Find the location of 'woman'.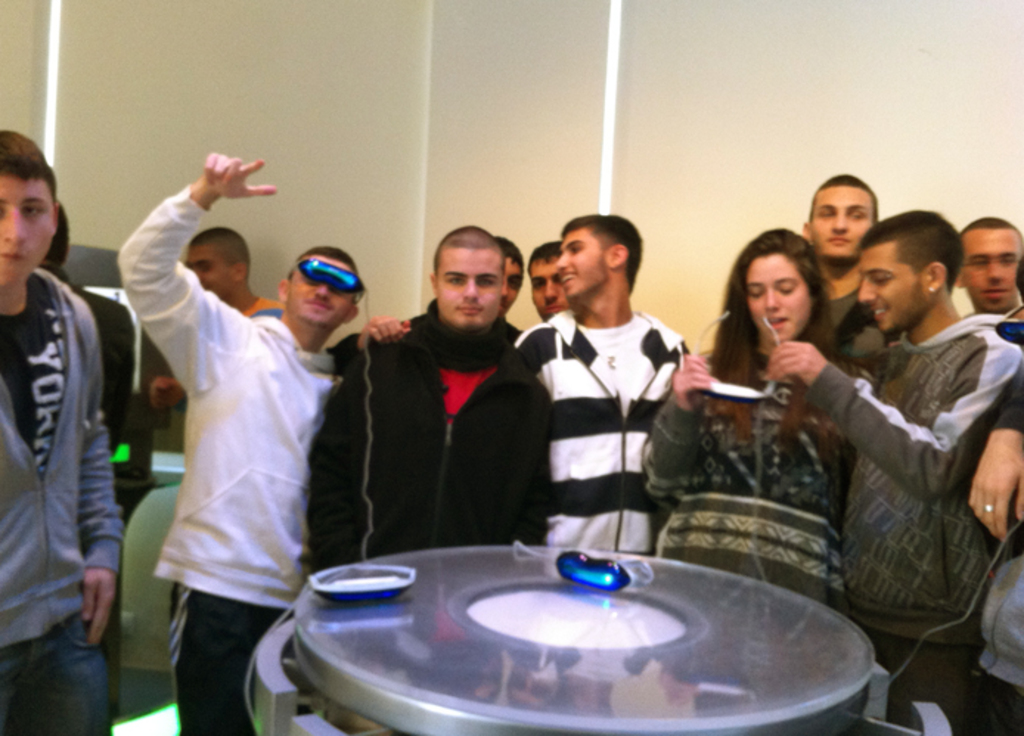
Location: 693, 233, 853, 503.
